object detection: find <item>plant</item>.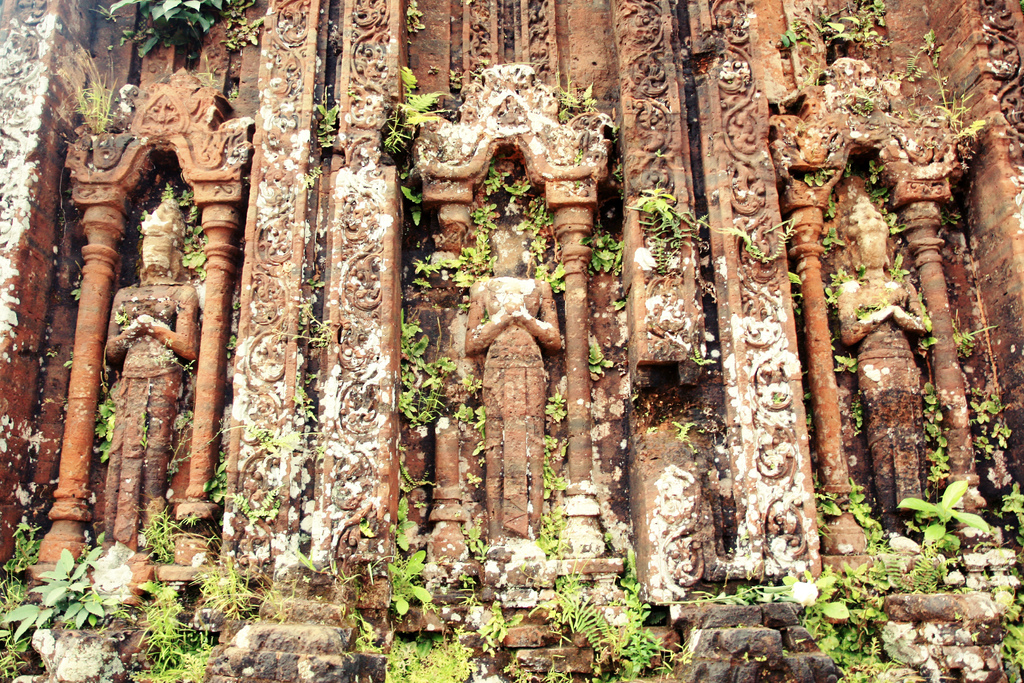
(788, 270, 804, 285).
